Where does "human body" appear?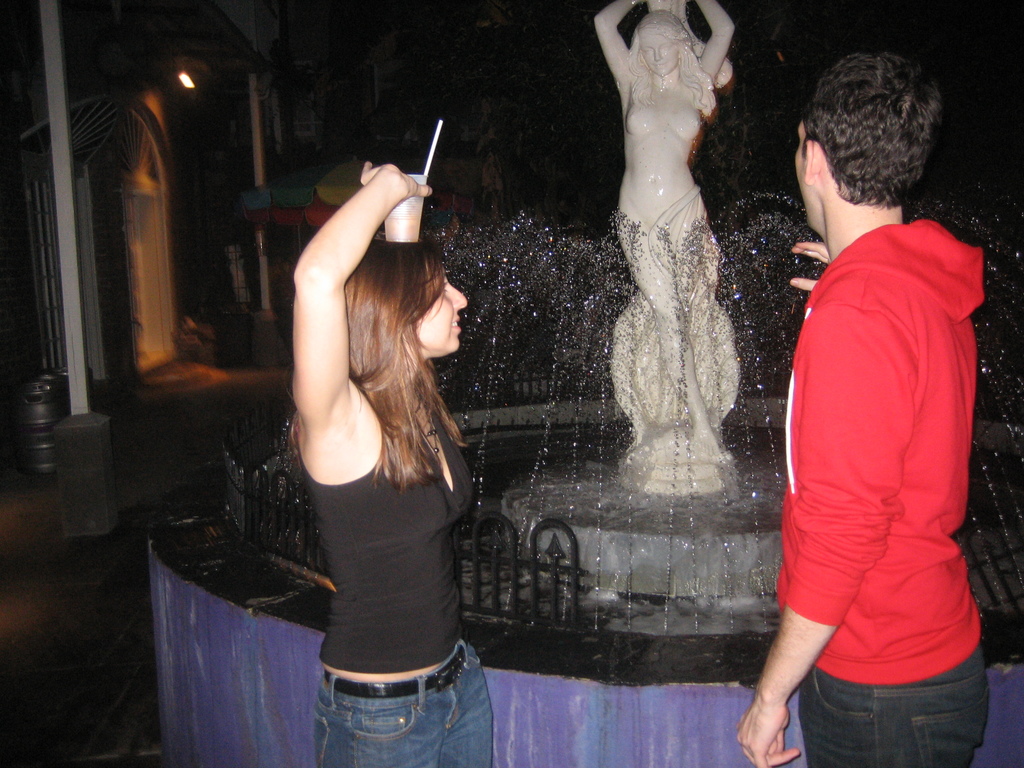
Appears at x1=293, y1=159, x2=493, y2=767.
